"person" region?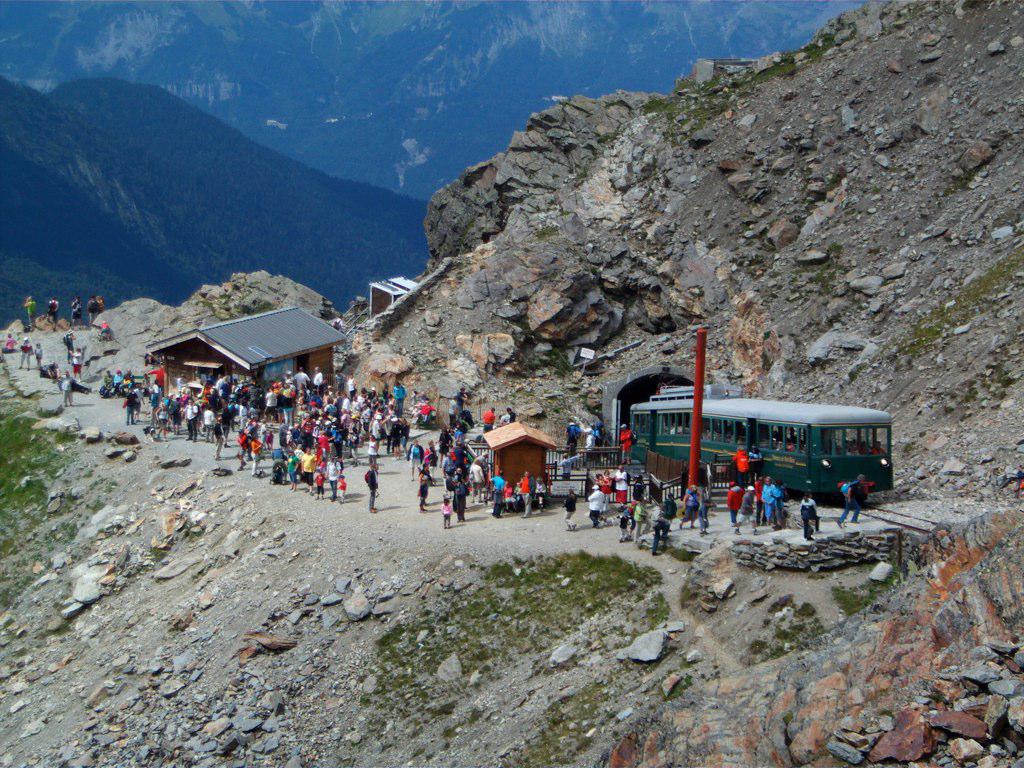
x1=799, y1=492, x2=823, y2=529
